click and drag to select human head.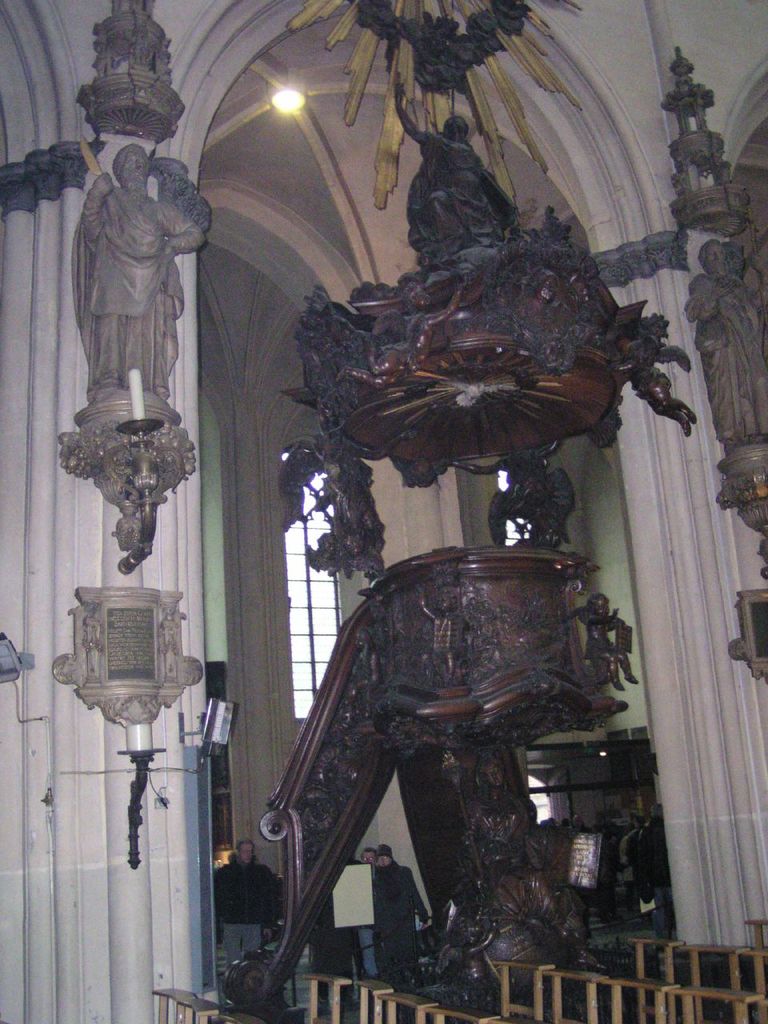
Selection: <region>237, 839, 254, 866</region>.
